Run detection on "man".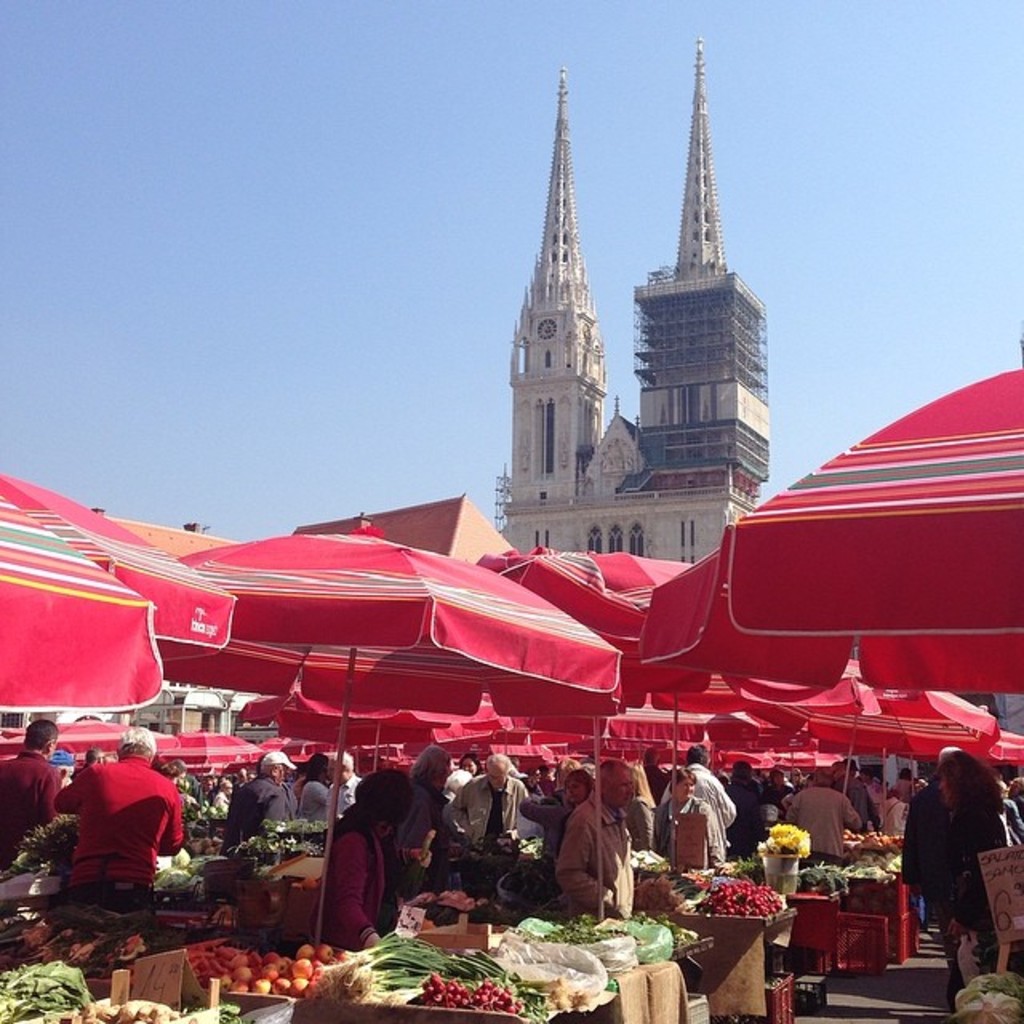
Result: {"x1": 443, "y1": 754, "x2": 531, "y2": 853}.
